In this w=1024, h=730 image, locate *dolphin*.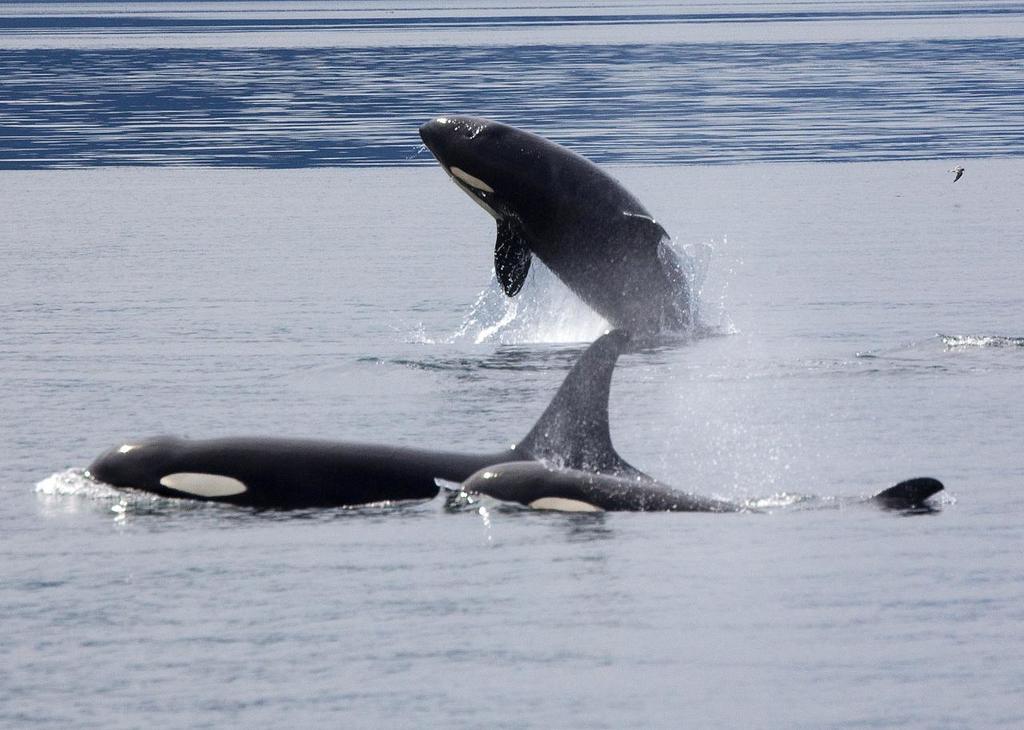
Bounding box: <region>416, 118, 706, 355</region>.
